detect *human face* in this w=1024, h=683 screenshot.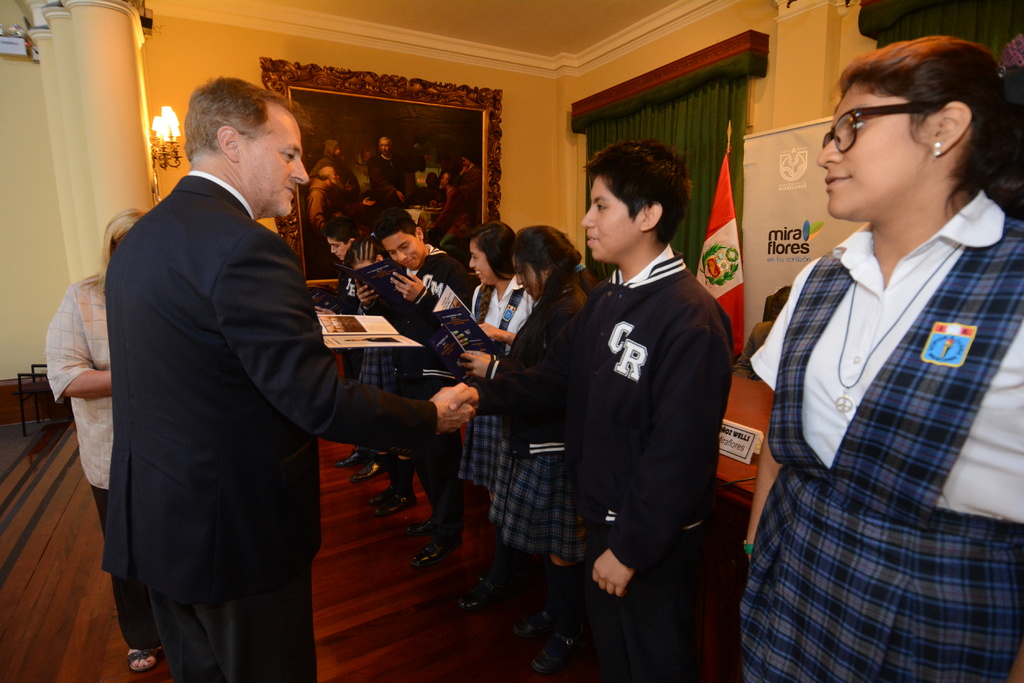
Detection: x1=515 y1=257 x2=541 y2=298.
